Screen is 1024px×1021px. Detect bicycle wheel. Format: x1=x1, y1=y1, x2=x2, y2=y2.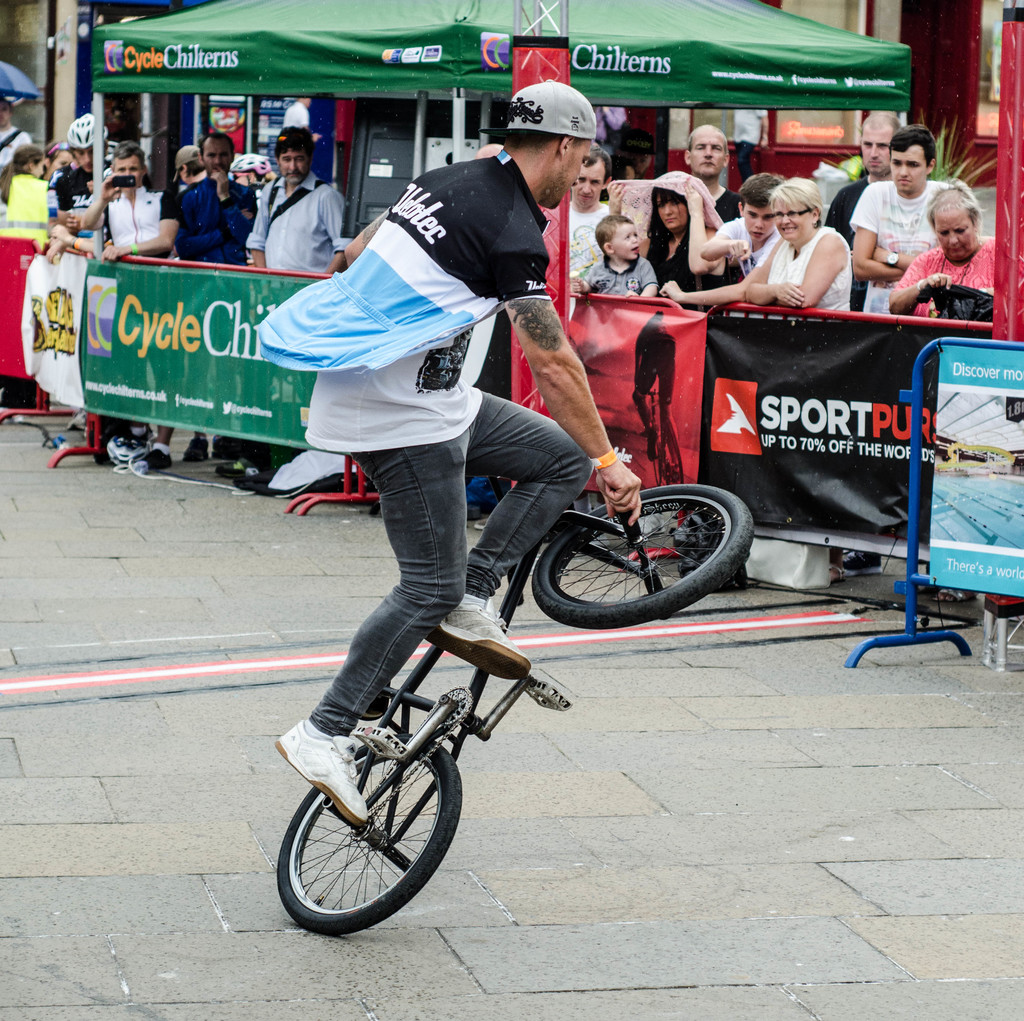
x1=522, y1=481, x2=778, y2=632.
